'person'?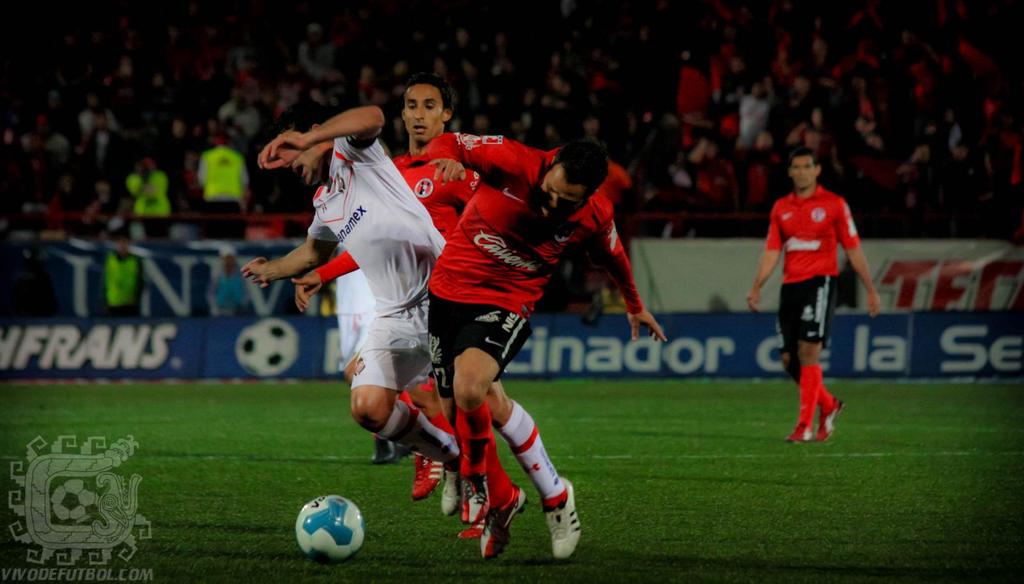
detection(426, 132, 669, 565)
